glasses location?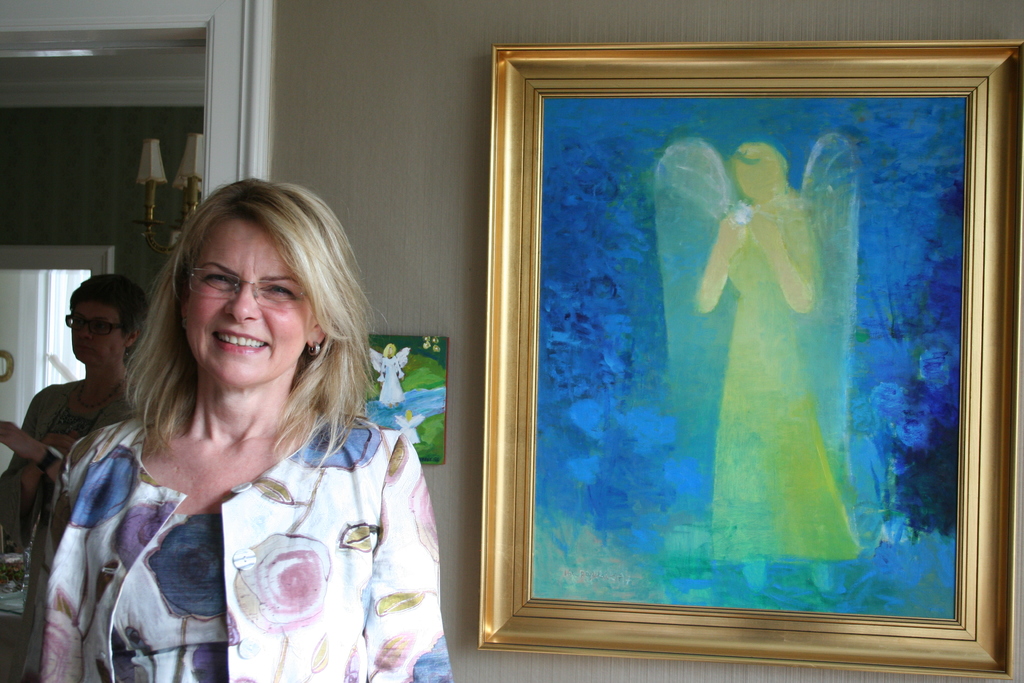
[left=65, top=308, right=137, bottom=349]
